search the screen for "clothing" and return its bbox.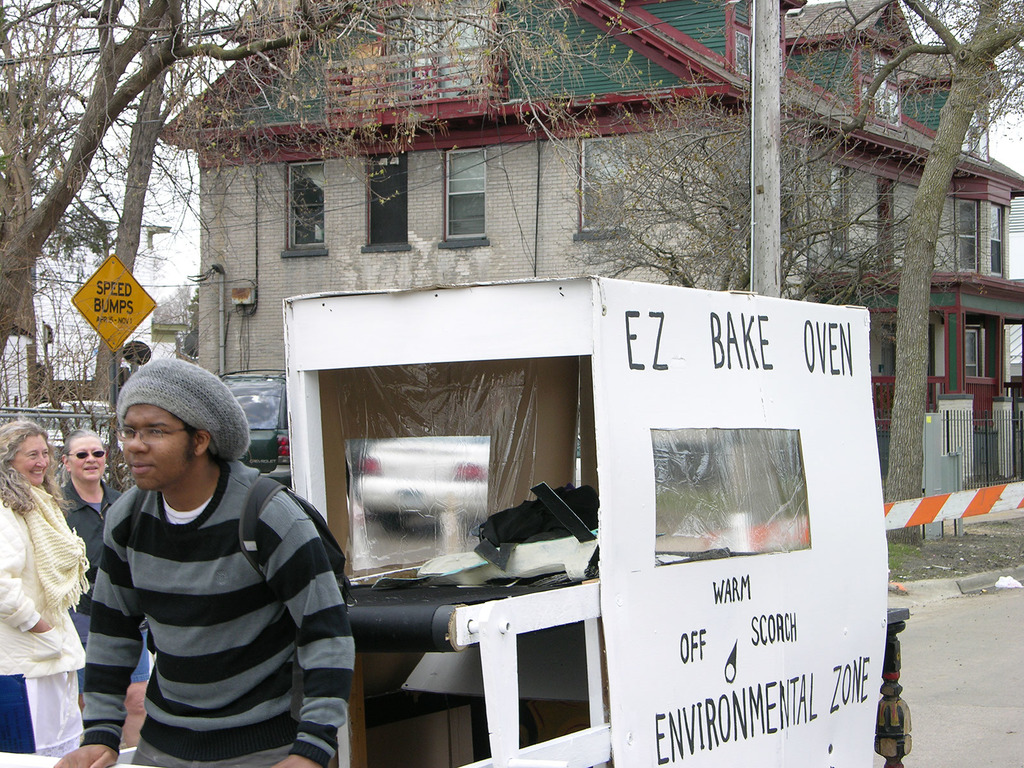
Found: [left=68, top=422, right=358, bottom=767].
